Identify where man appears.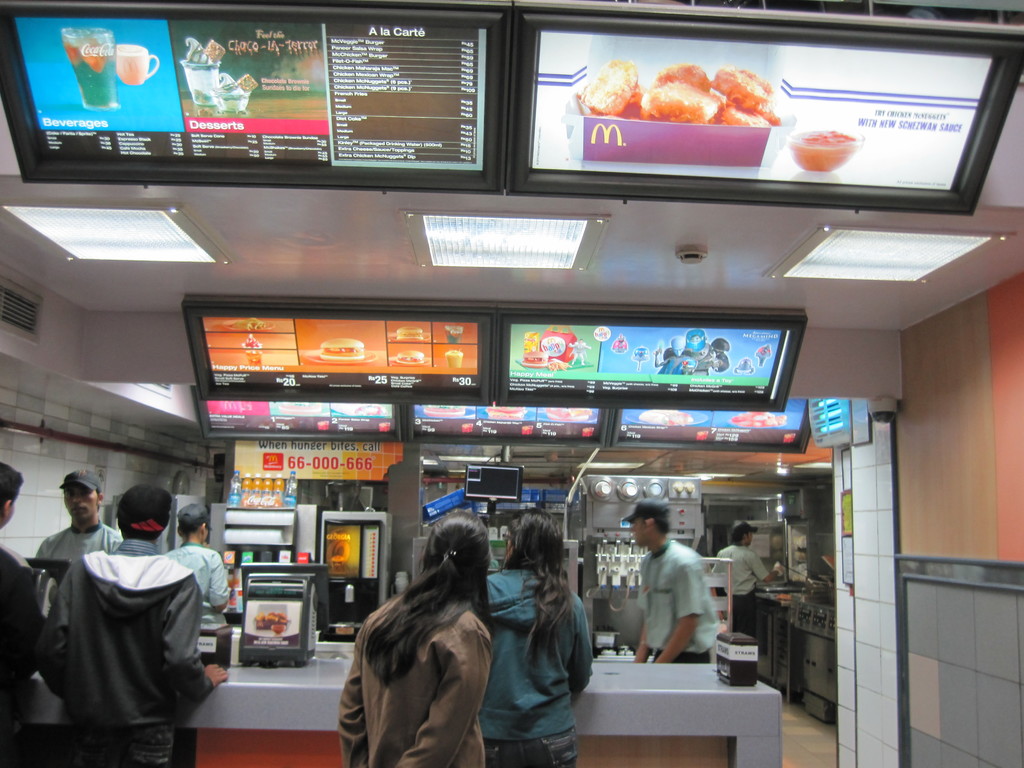
Appears at (left=620, top=524, right=726, bottom=681).
